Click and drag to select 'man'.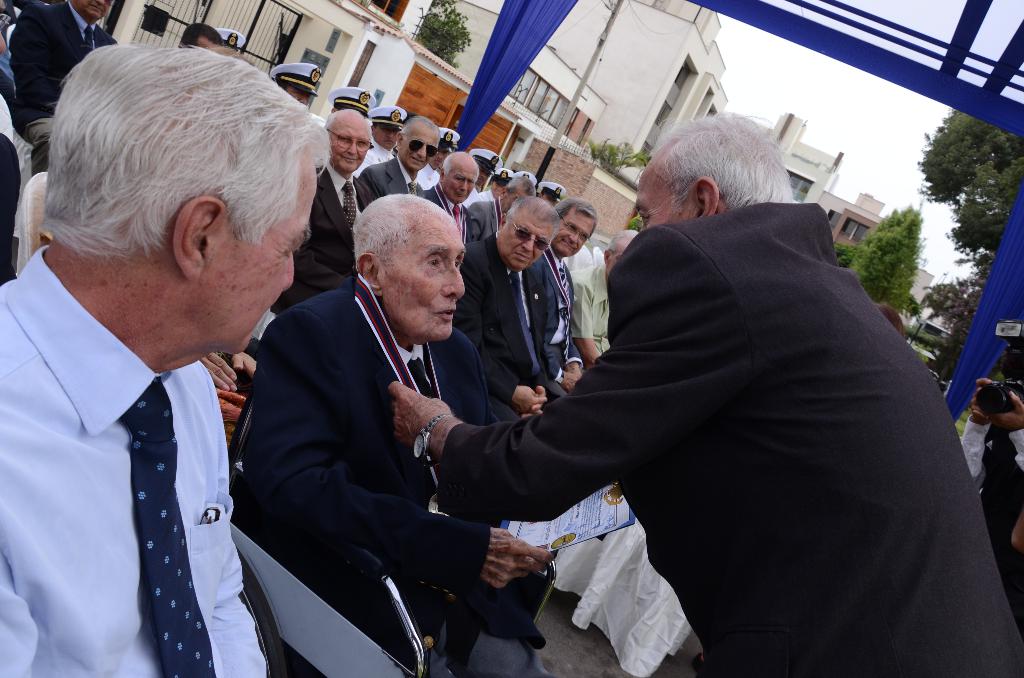
Selection: (174, 22, 221, 51).
